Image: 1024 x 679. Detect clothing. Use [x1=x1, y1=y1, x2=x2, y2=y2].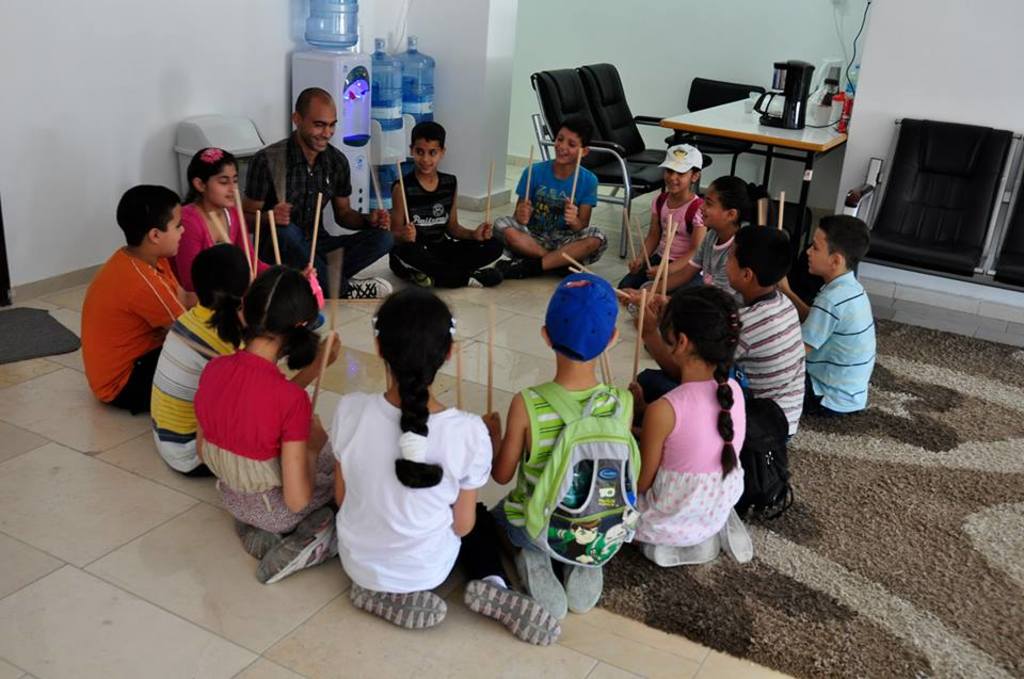
[x1=241, y1=128, x2=390, y2=293].
